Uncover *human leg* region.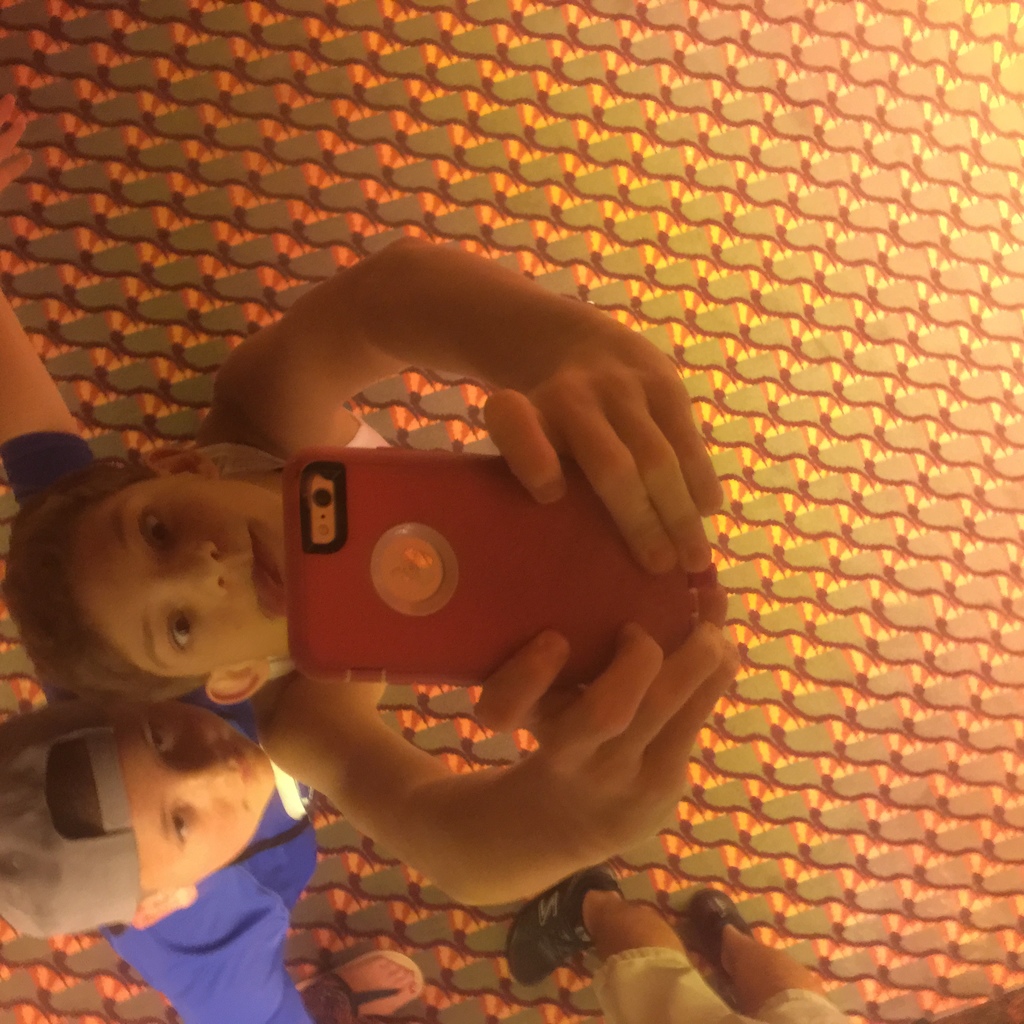
Uncovered: 511,867,764,1023.
